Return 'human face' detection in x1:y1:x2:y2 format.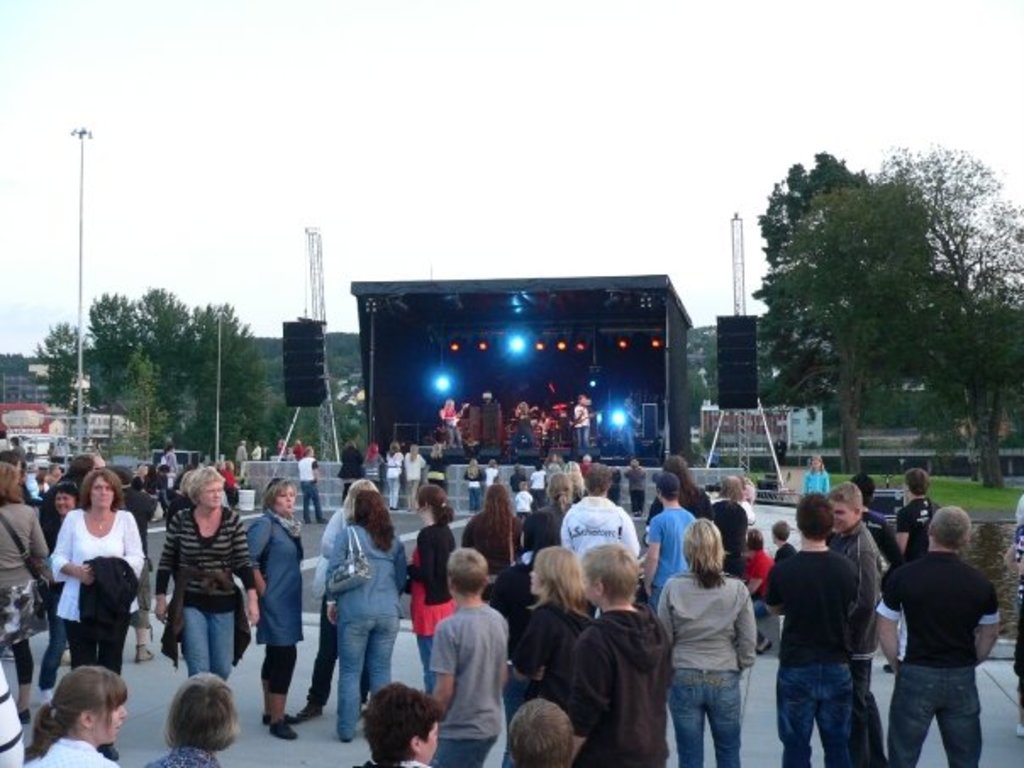
54:492:75:514.
